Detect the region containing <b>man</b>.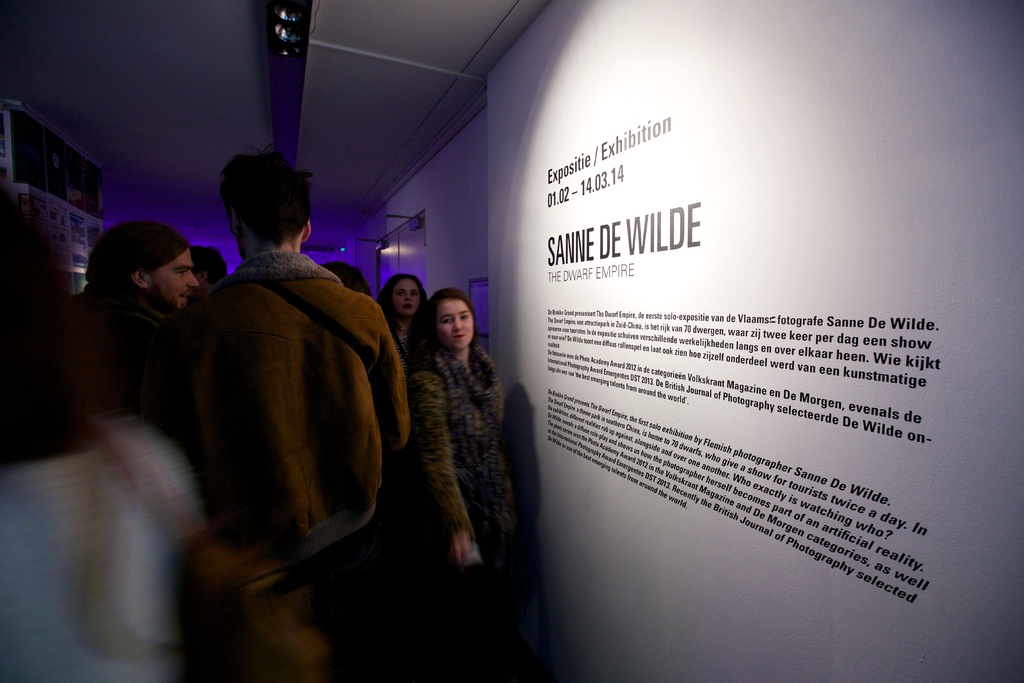
58/217/199/420.
